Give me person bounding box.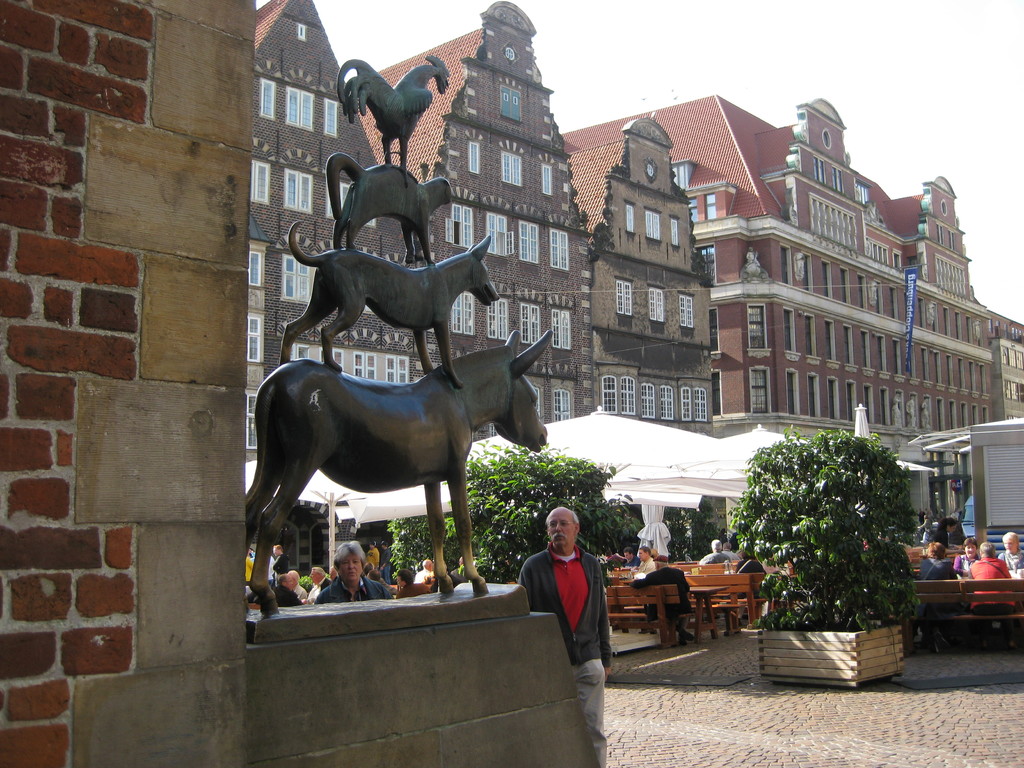
[x1=970, y1=544, x2=1016, y2=646].
